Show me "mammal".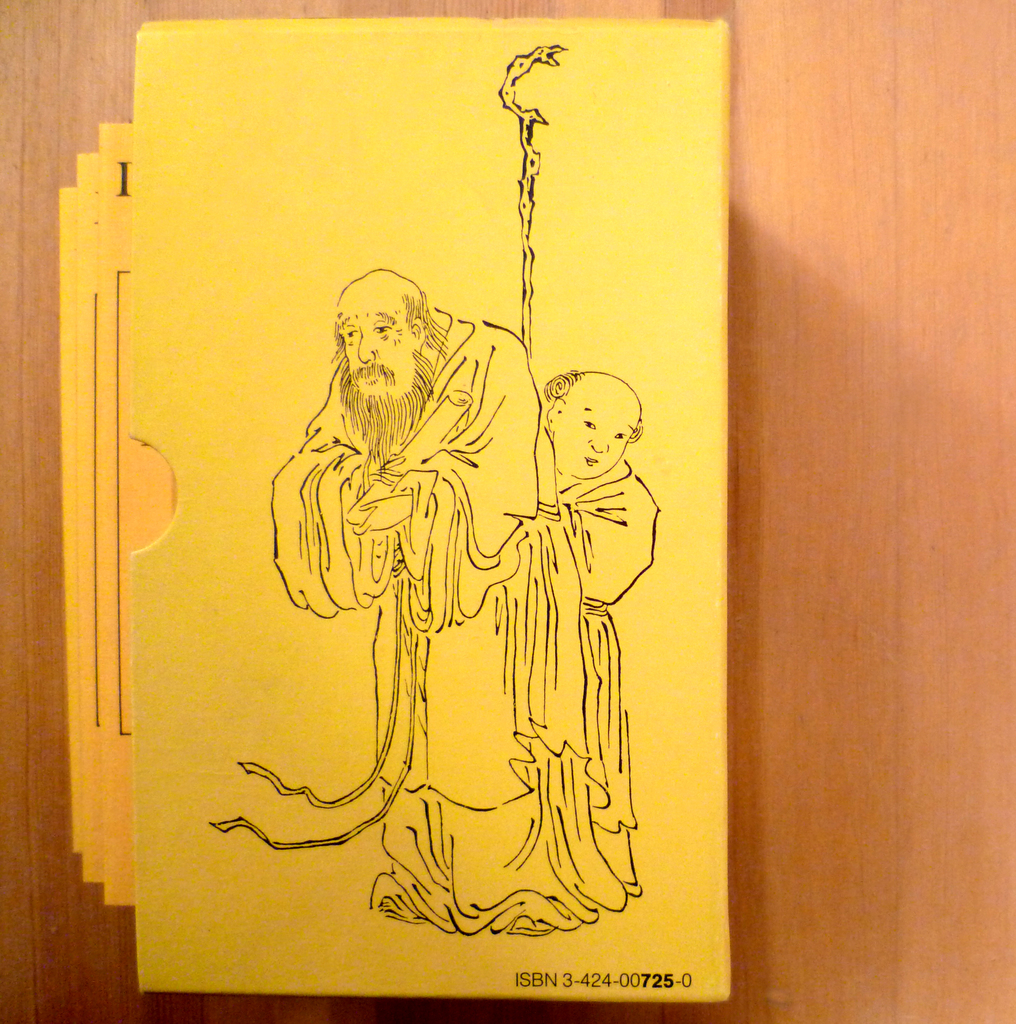
"mammal" is here: bbox=(541, 374, 666, 895).
